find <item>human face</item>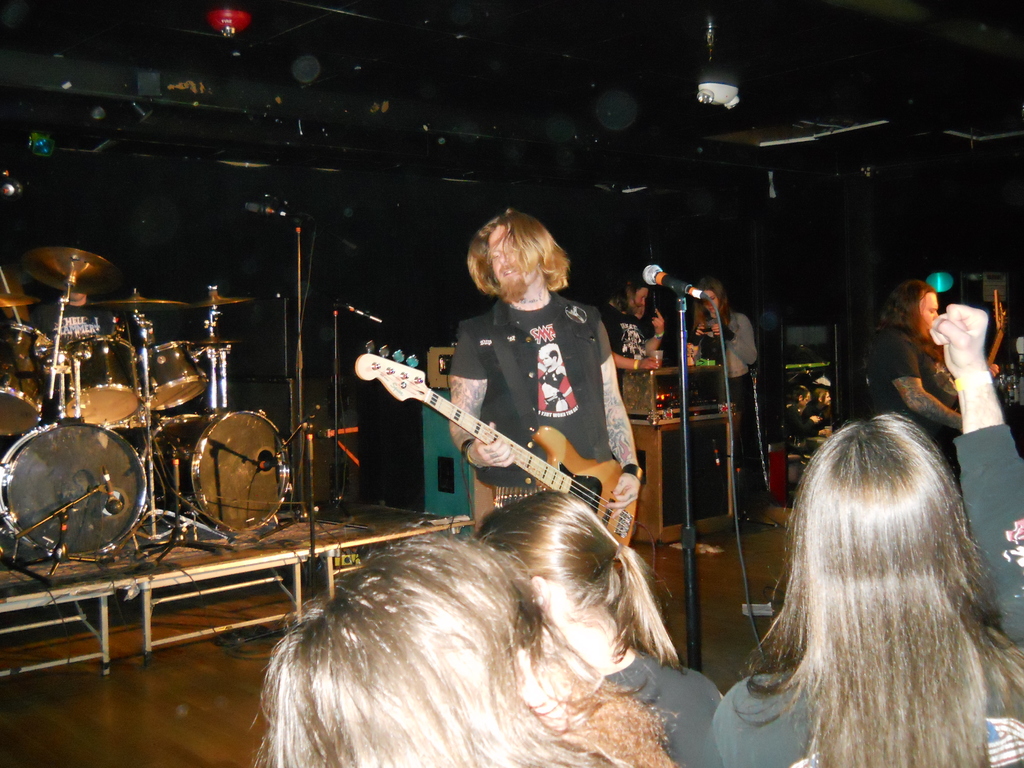
<bbox>919, 291, 939, 333</bbox>
